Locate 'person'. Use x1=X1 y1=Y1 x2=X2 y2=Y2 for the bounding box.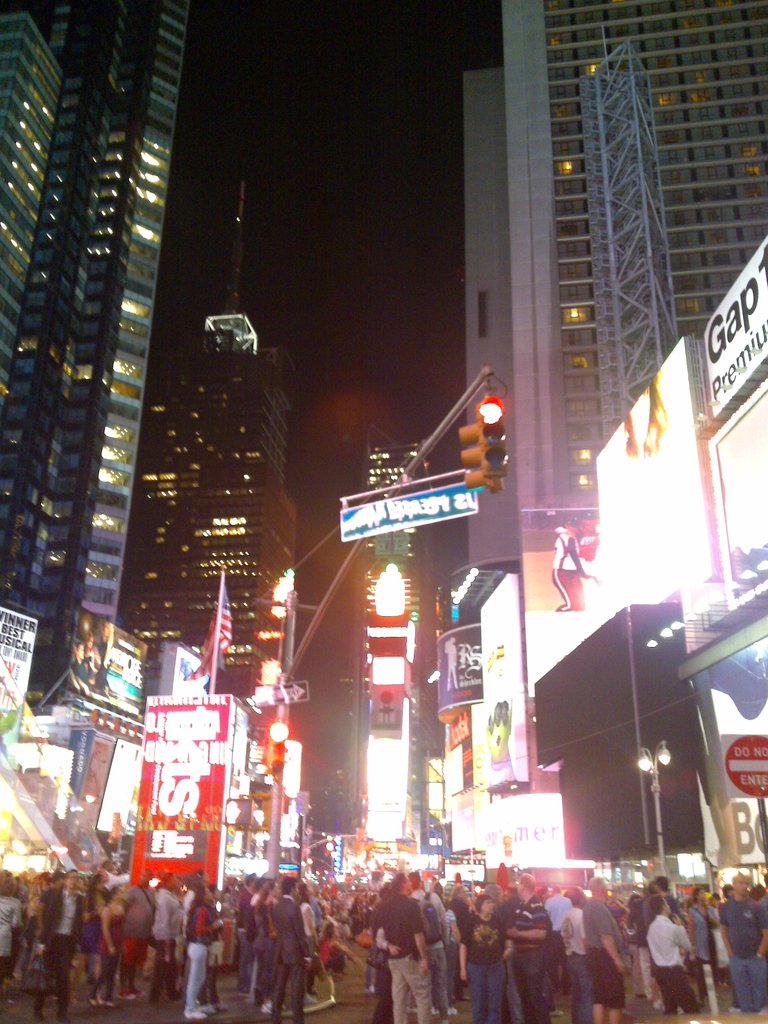
x1=157 y1=872 x2=177 y2=991.
